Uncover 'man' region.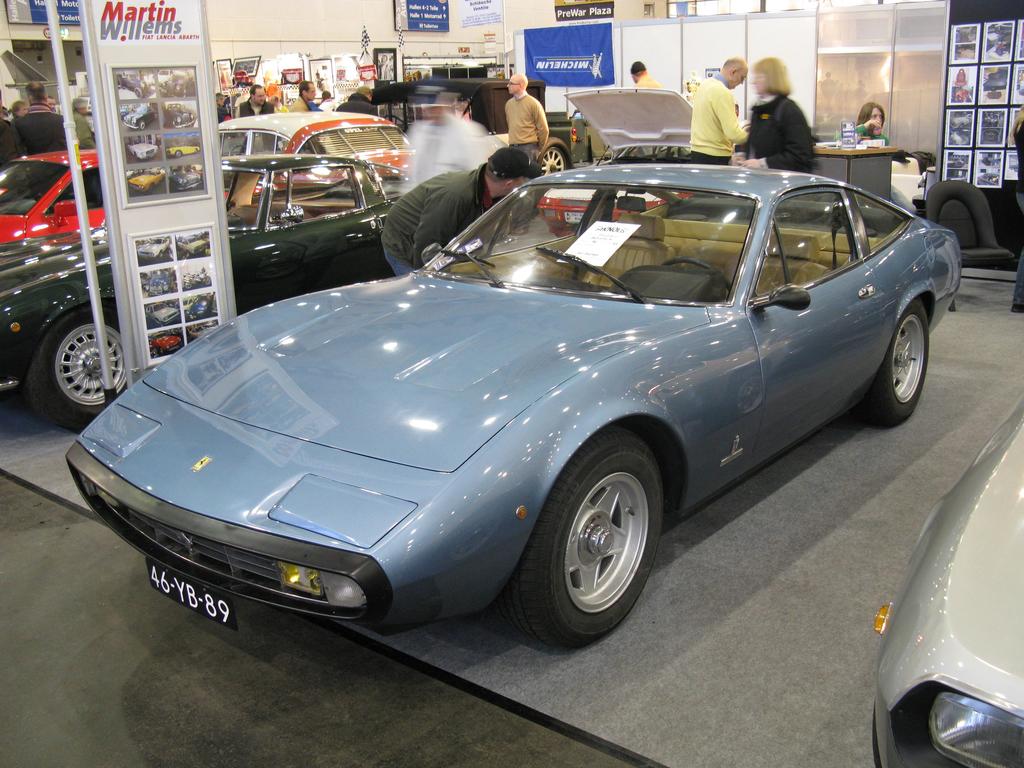
Uncovered: pyautogui.locateOnScreen(500, 66, 557, 164).
